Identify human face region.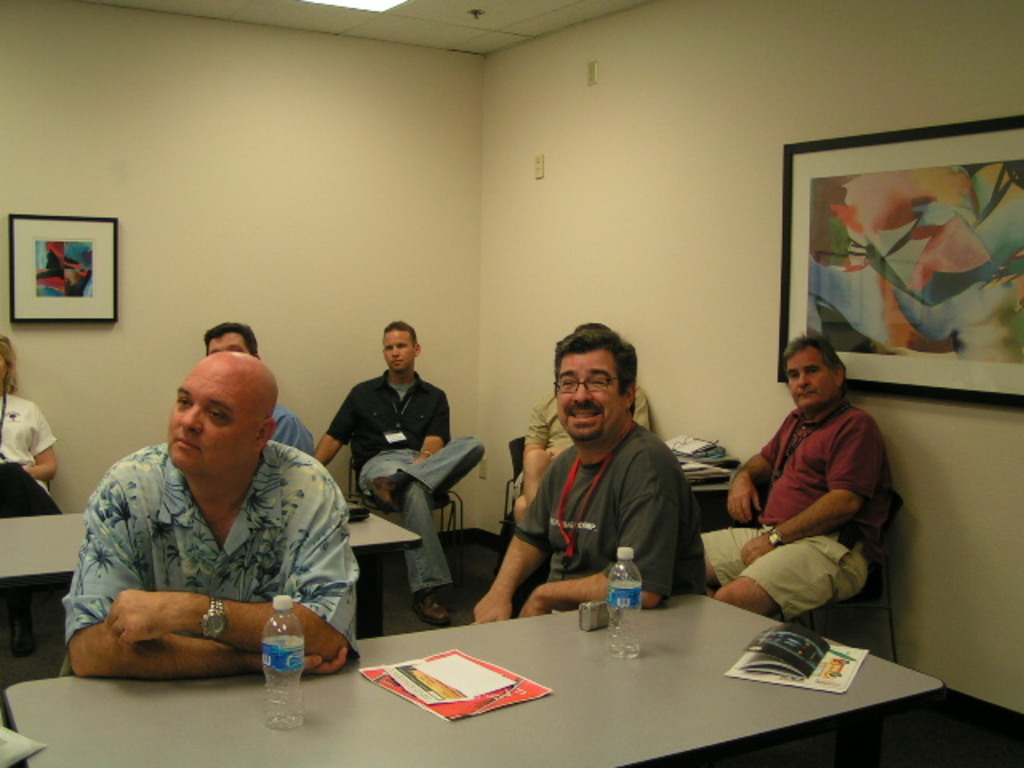
Region: (x1=552, y1=354, x2=627, y2=443).
